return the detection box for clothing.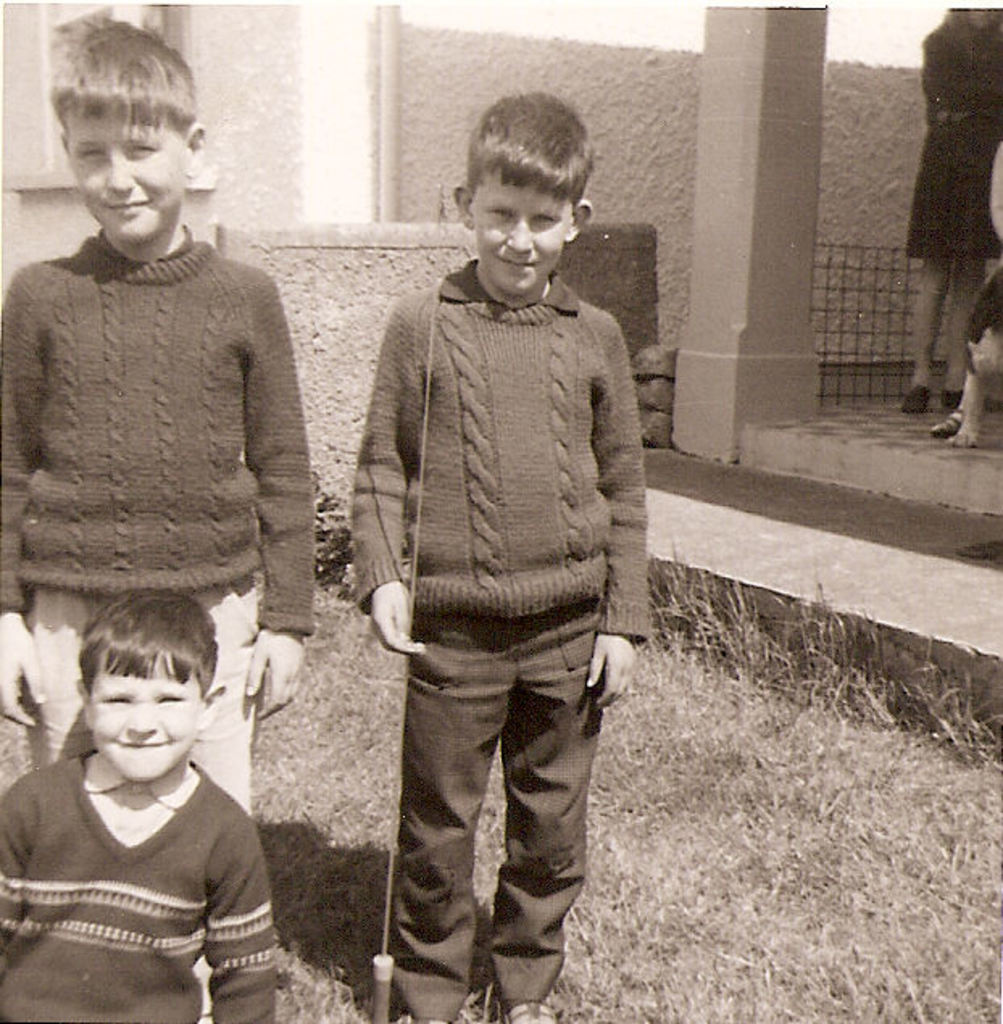
(909, 0, 1001, 264).
